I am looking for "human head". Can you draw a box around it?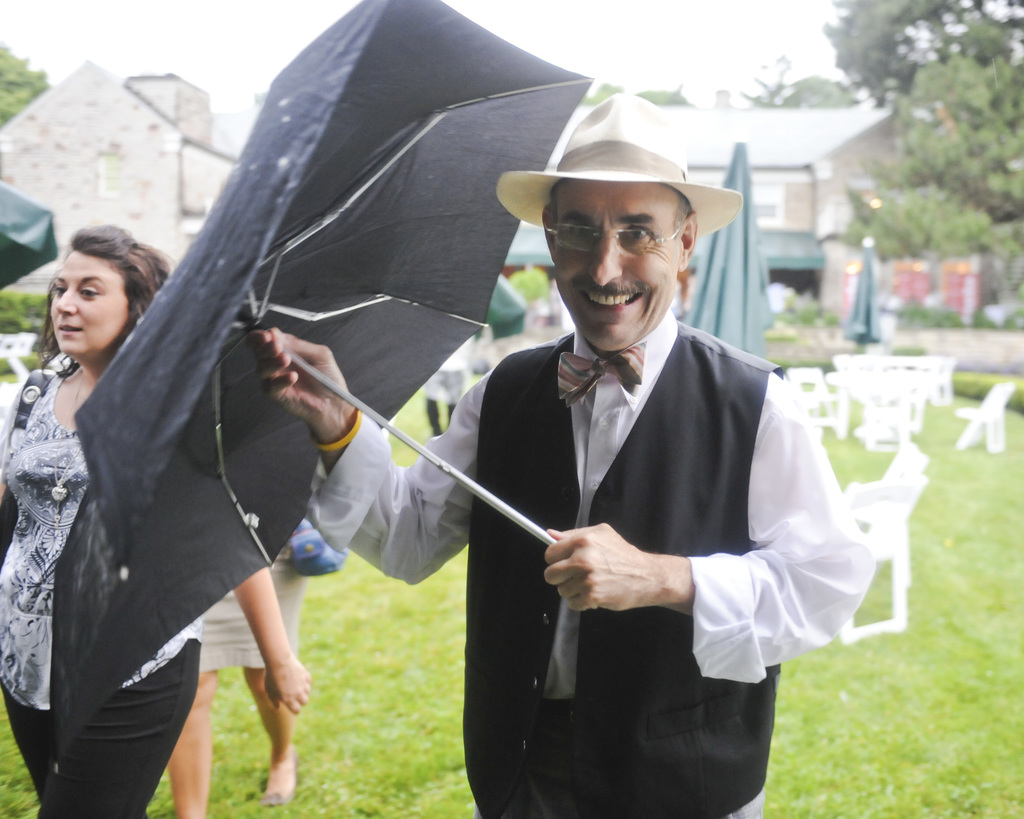
Sure, the bounding box is crop(30, 214, 149, 362).
